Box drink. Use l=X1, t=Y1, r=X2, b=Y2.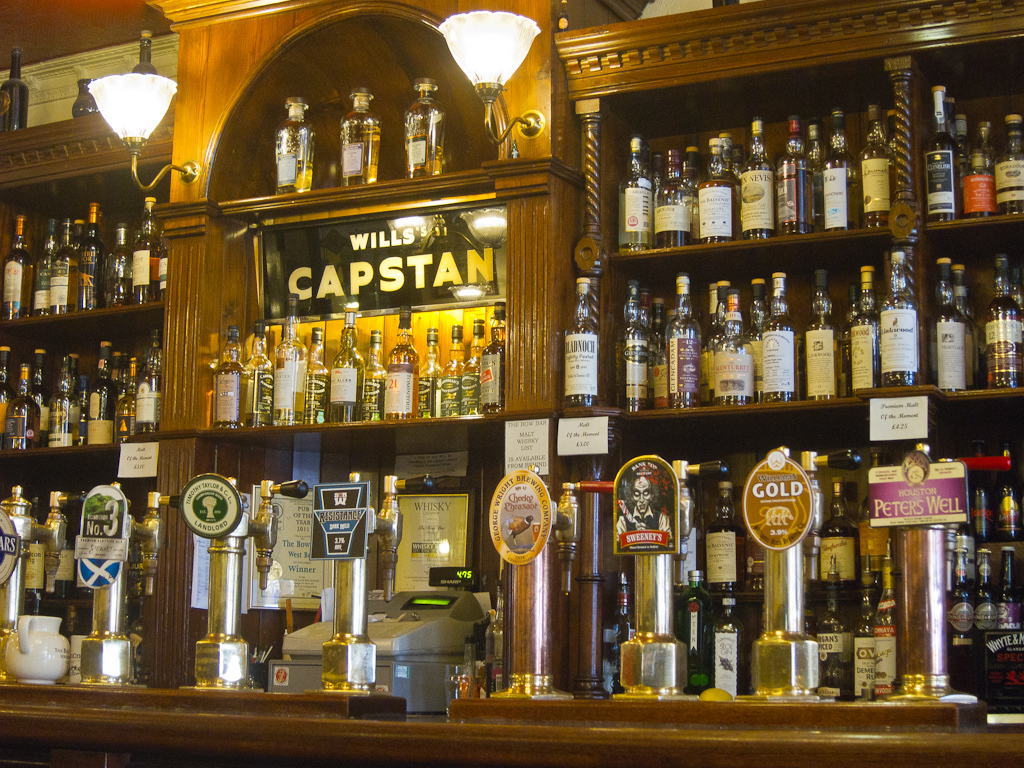
l=675, t=583, r=713, b=689.
